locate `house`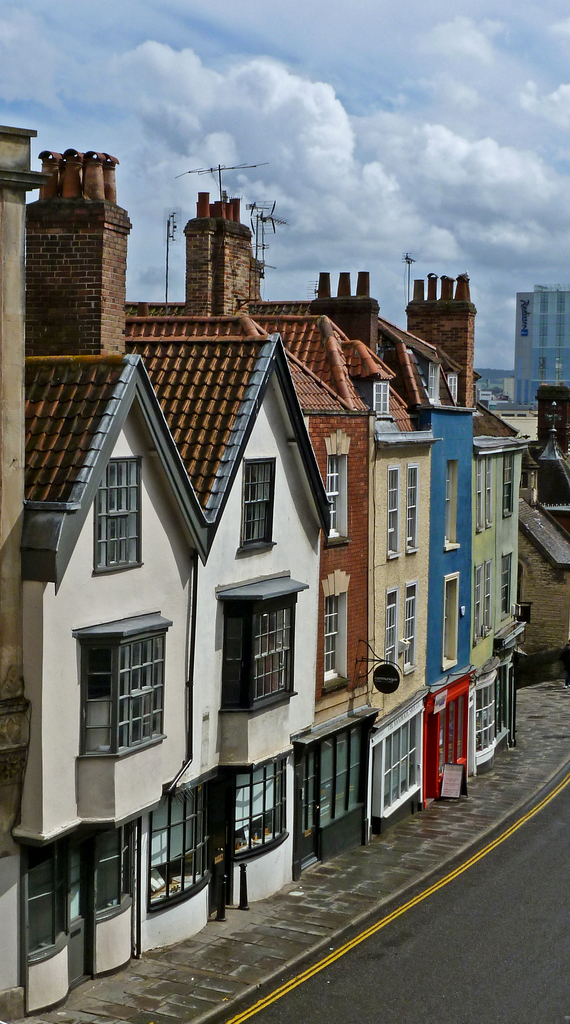
Rect(501, 274, 569, 414)
